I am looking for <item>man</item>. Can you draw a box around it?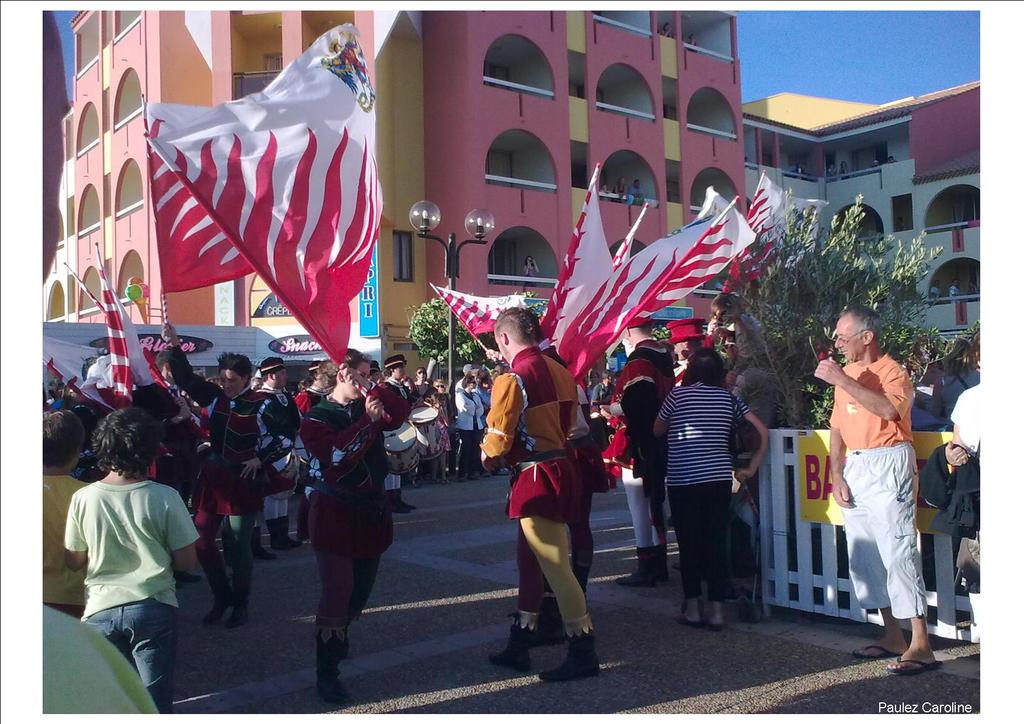
Sure, the bounding box is <box>814,305,941,672</box>.
